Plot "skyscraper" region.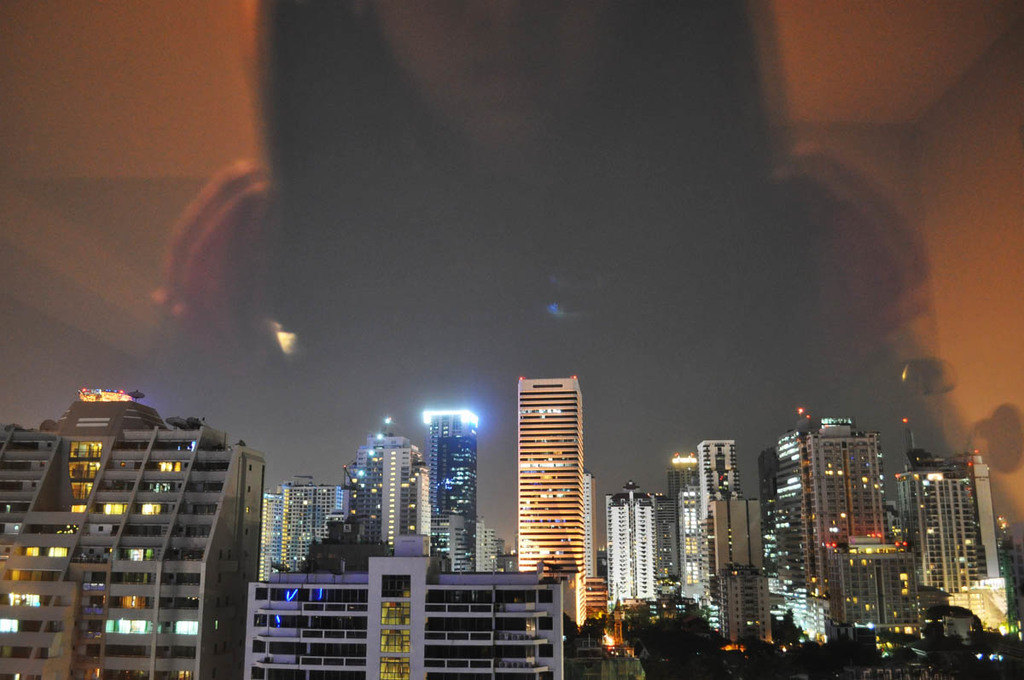
Plotted at 691,437,737,516.
